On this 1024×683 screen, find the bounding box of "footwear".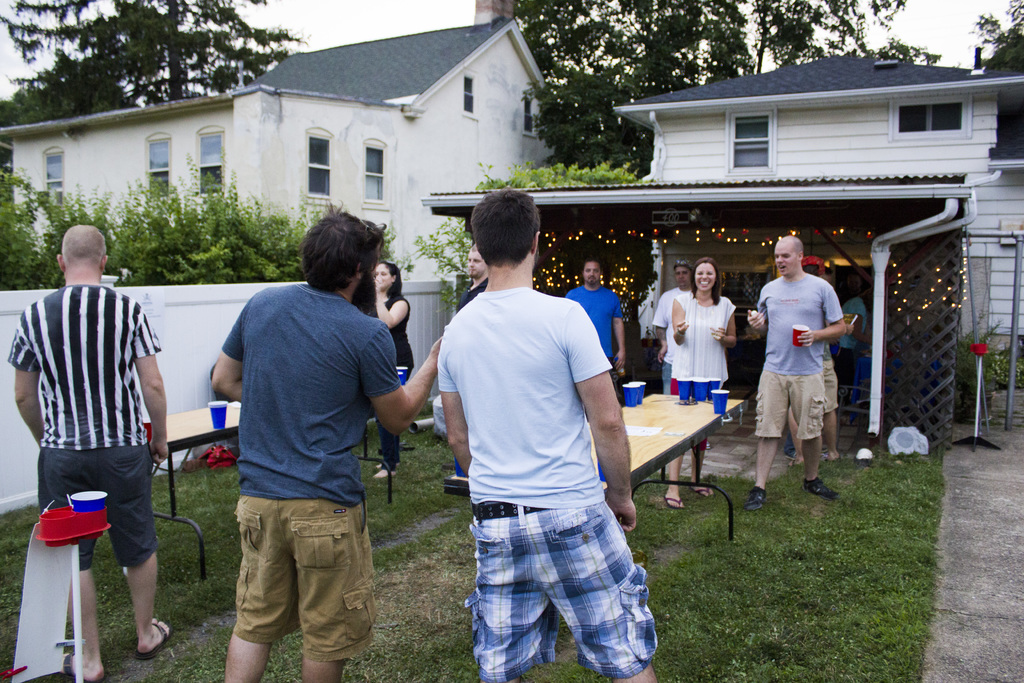
Bounding box: crop(693, 485, 713, 495).
